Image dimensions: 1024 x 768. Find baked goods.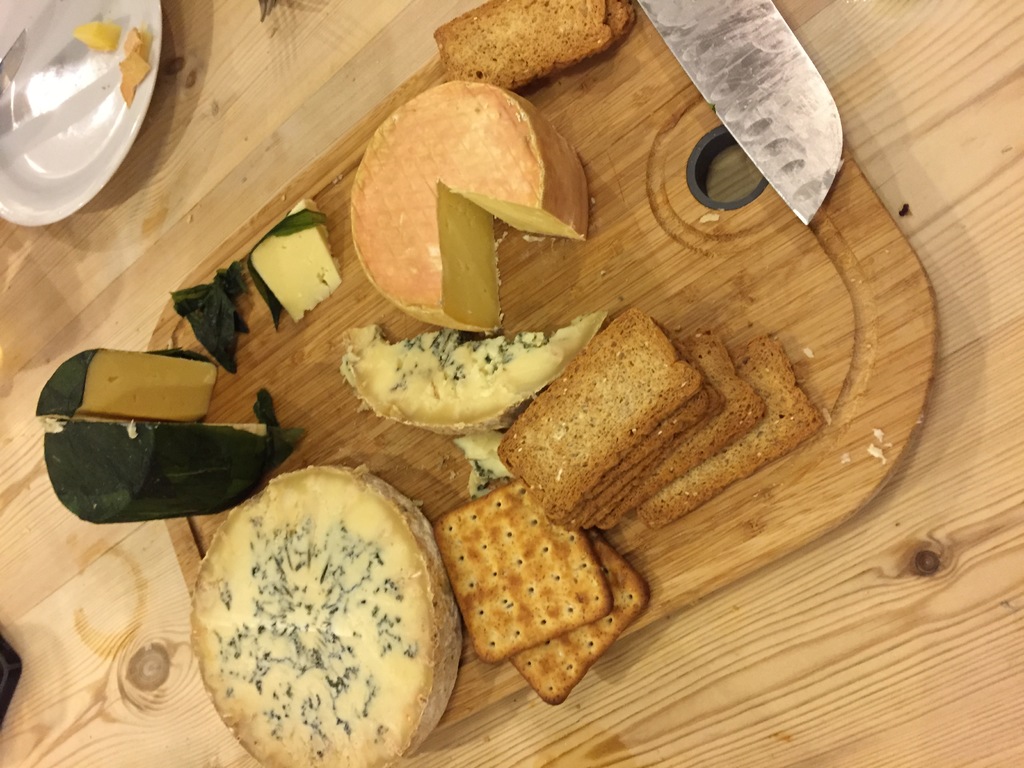
(left=509, top=541, right=652, bottom=708).
